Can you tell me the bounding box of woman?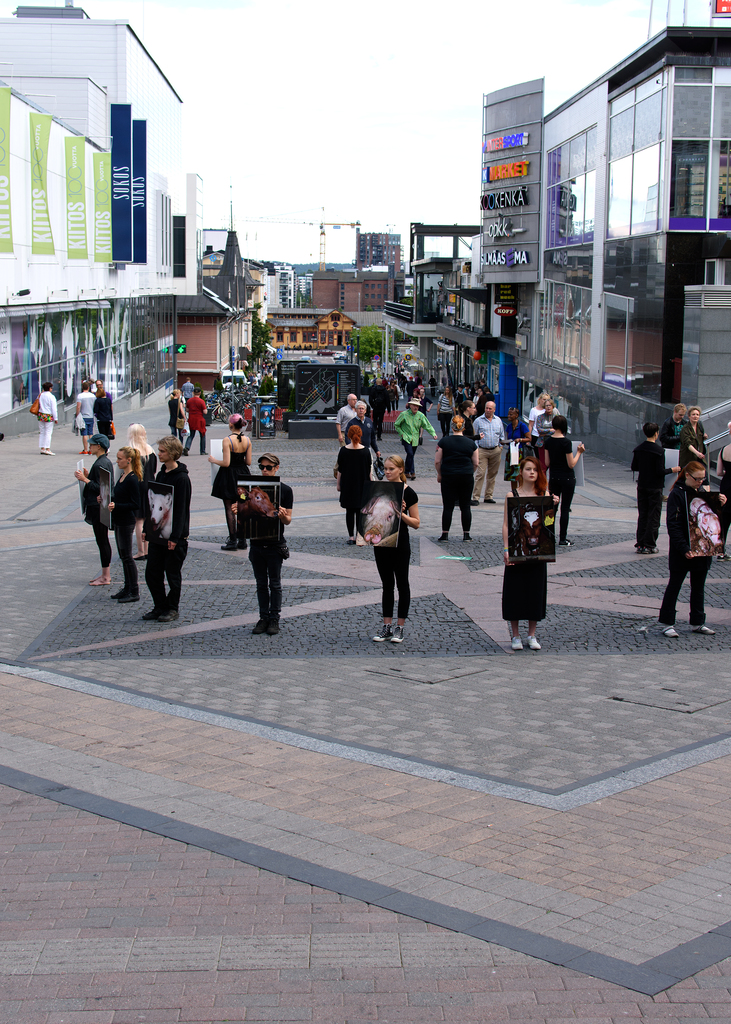
x1=545 y1=417 x2=585 y2=543.
